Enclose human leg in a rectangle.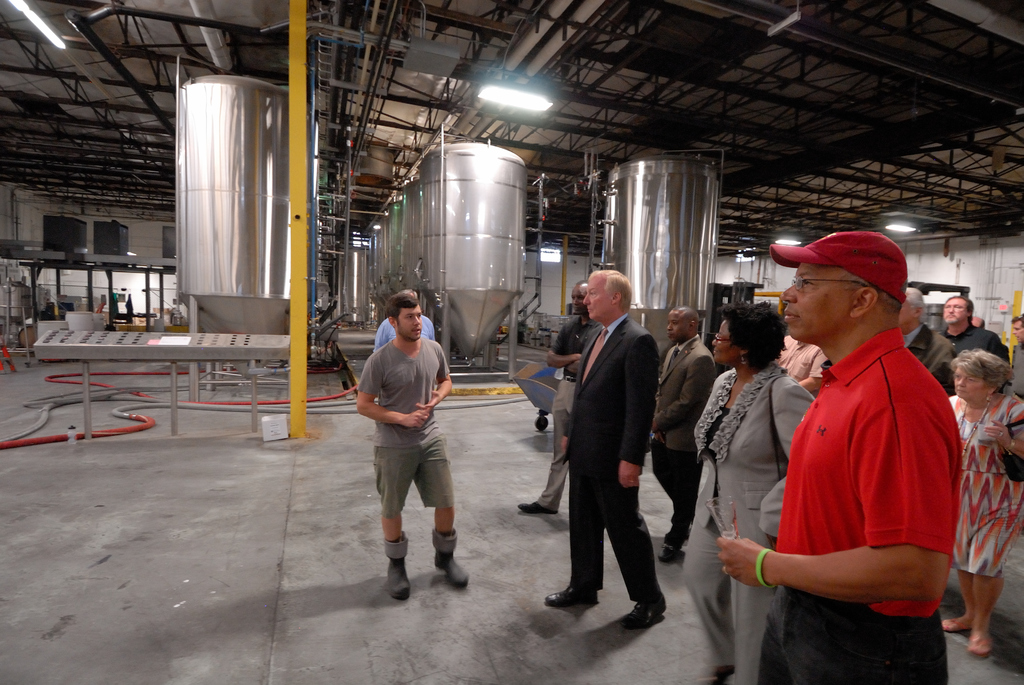
545,466,606,603.
